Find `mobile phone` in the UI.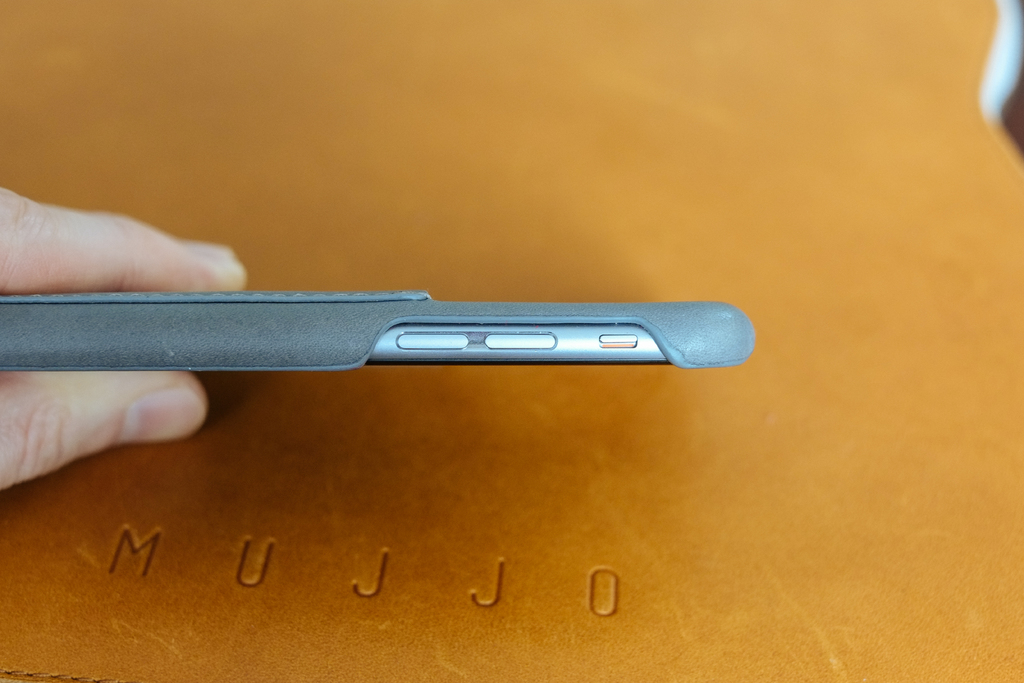
UI element at [x1=0, y1=288, x2=760, y2=377].
